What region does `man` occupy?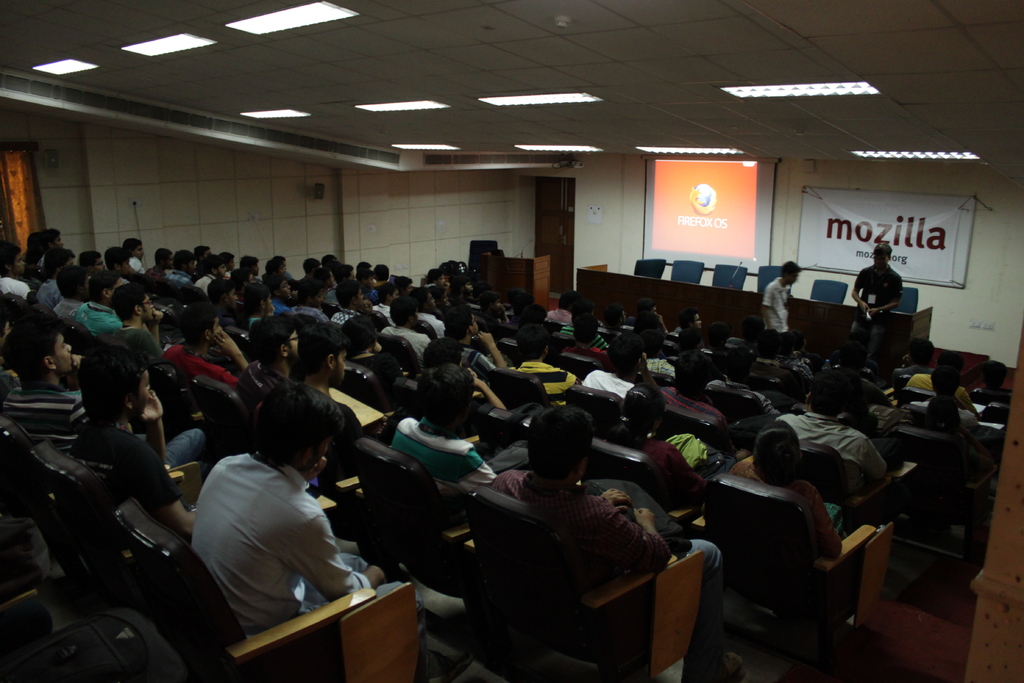
bbox=(642, 347, 728, 429).
